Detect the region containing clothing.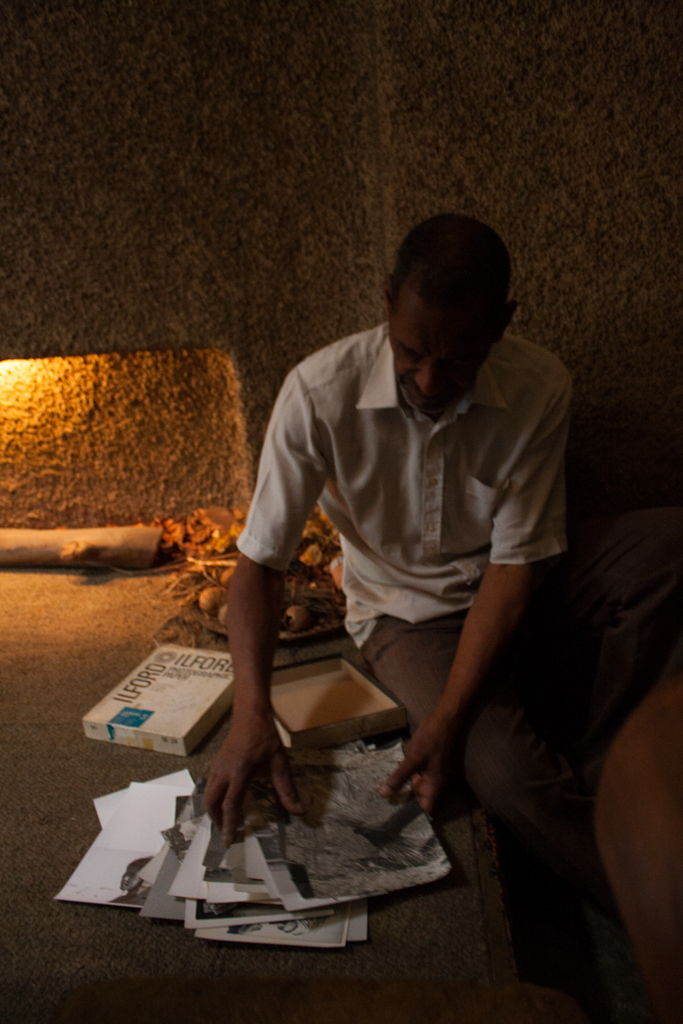
left=109, top=890, right=149, bottom=906.
